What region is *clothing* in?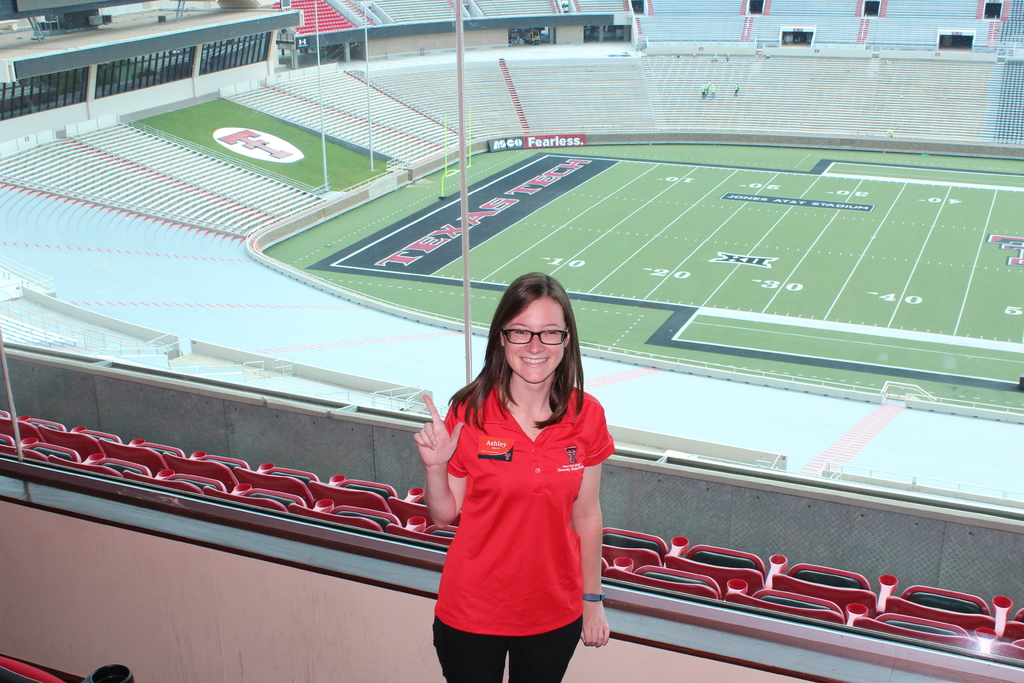
x1=441, y1=354, x2=625, y2=682.
